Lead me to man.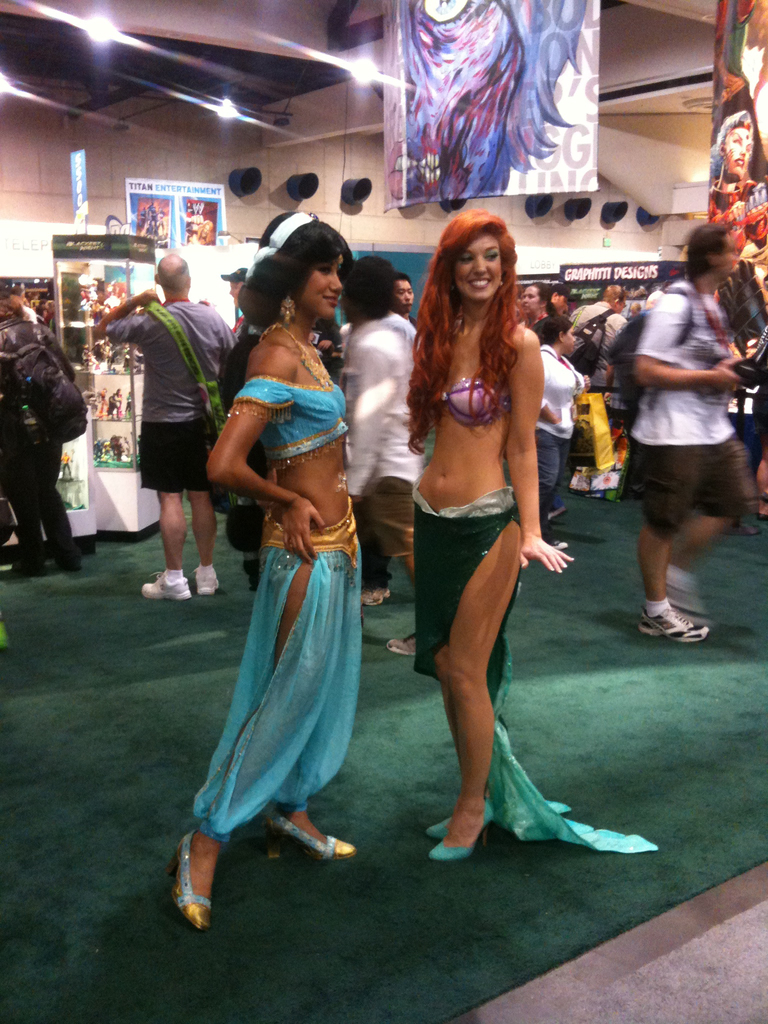
Lead to crop(391, 274, 419, 328).
